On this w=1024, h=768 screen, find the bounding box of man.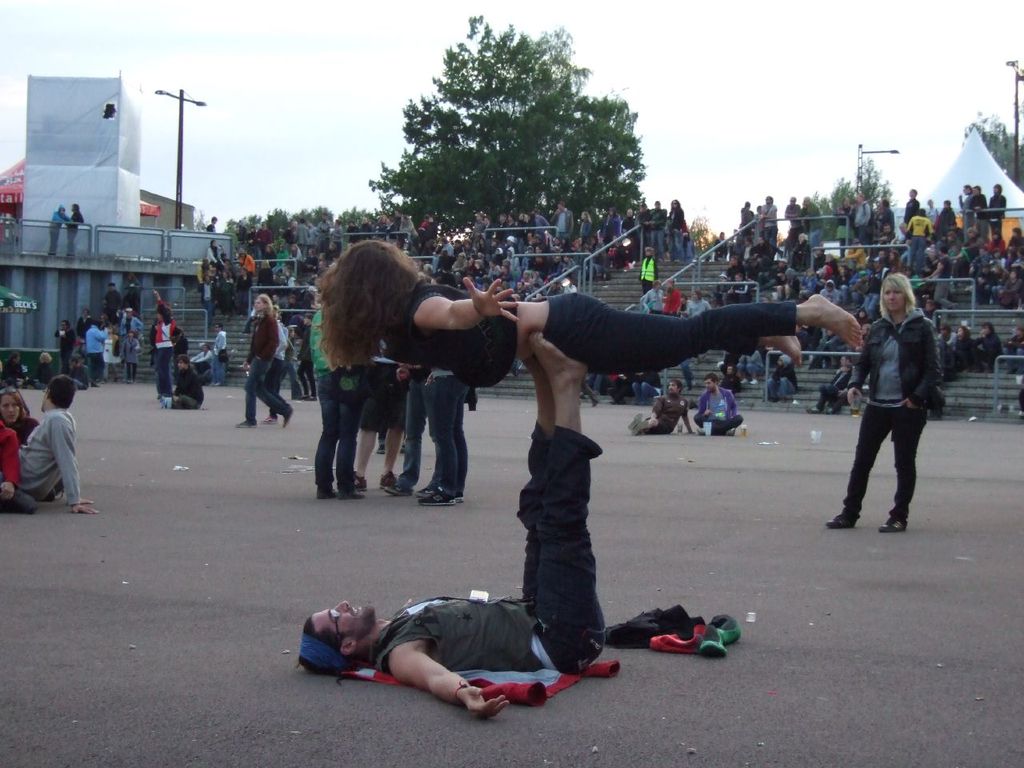
Bounding box: box(327, 218, 342, 258).
